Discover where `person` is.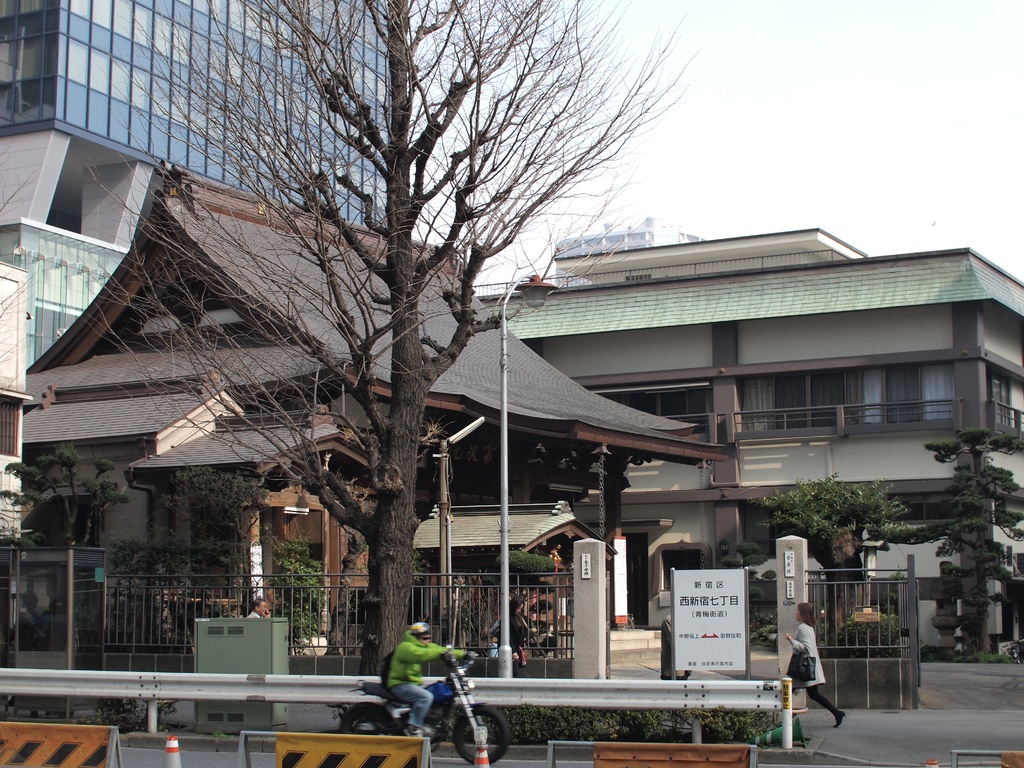
Discovered at x1=493, y1=595, x2=527, y2=673.
